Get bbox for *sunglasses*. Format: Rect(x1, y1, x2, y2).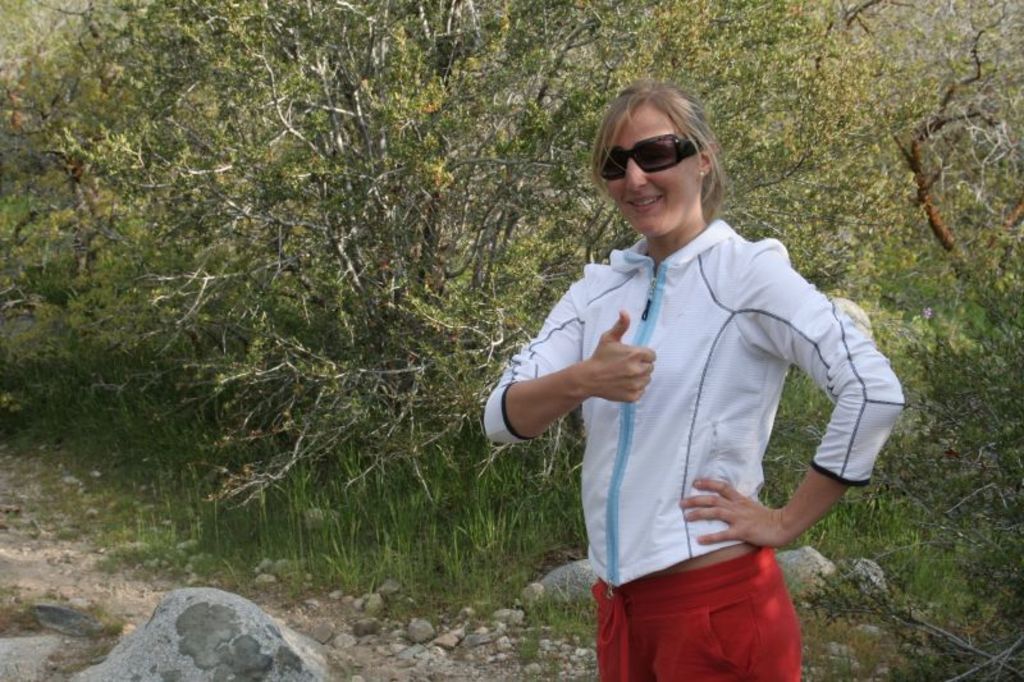
Rect(596, 132, 708, 183).
